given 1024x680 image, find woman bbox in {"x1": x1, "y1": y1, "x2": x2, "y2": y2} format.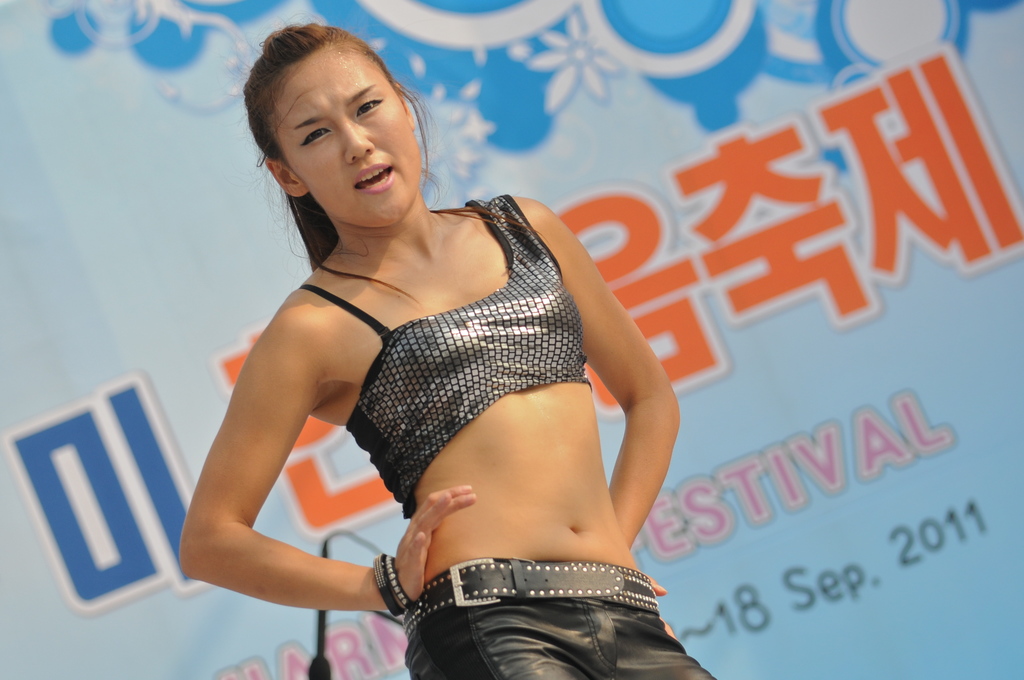
{"x1": 180, "y1": 23, "x2": 737, "y2": 667}.
